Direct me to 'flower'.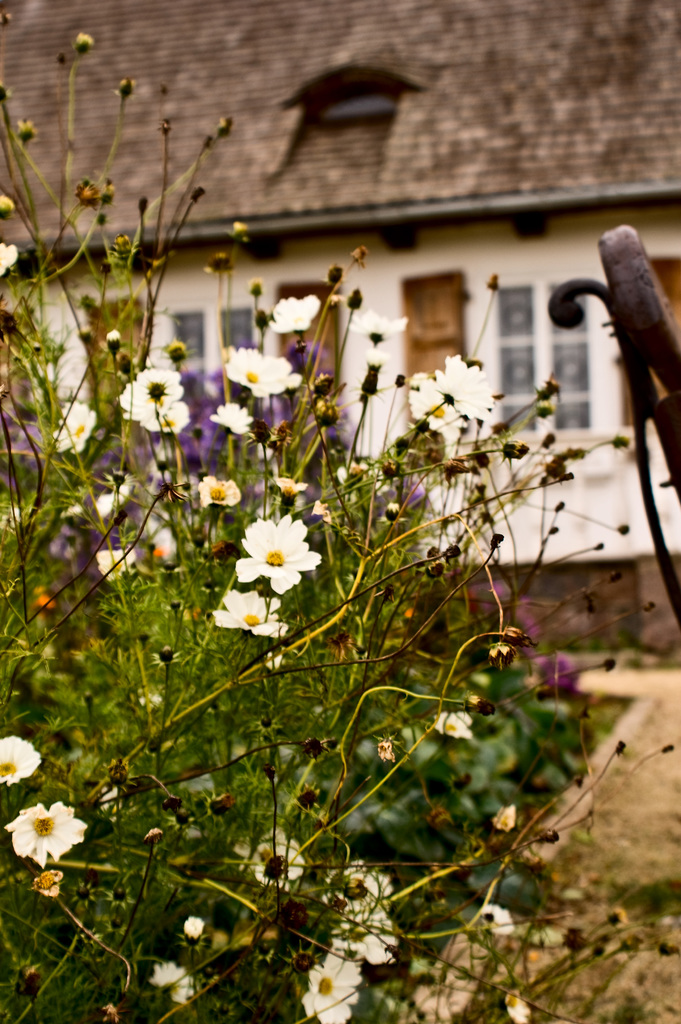
Direction: (left=336, top=898, right=392, bottom=959).
